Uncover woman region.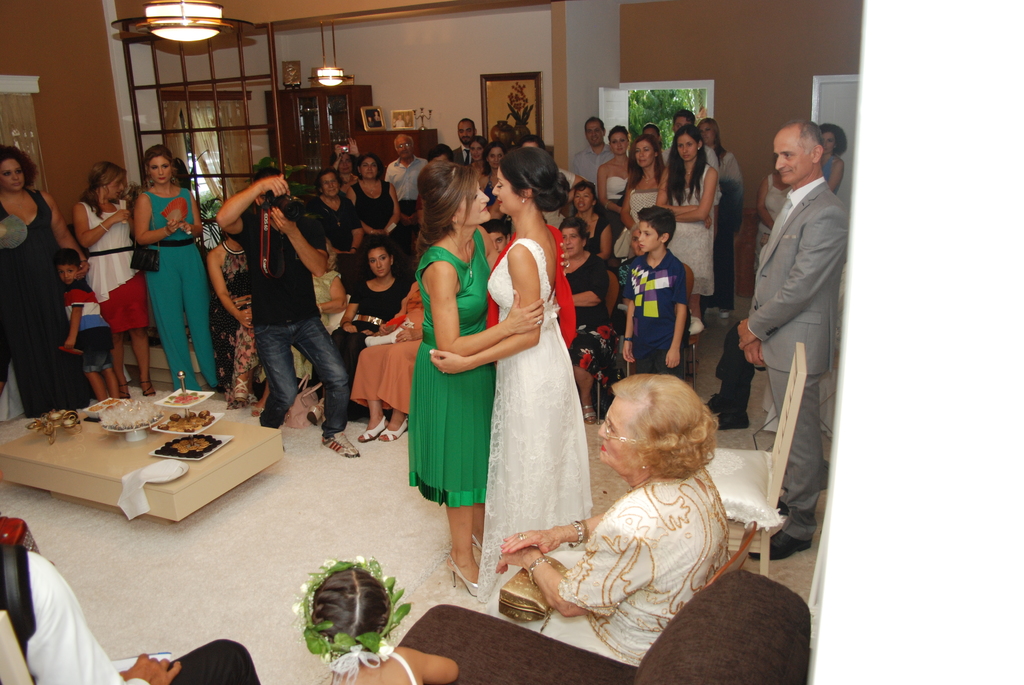
Uncovered: l=556, t=214, r=610, b=368.
